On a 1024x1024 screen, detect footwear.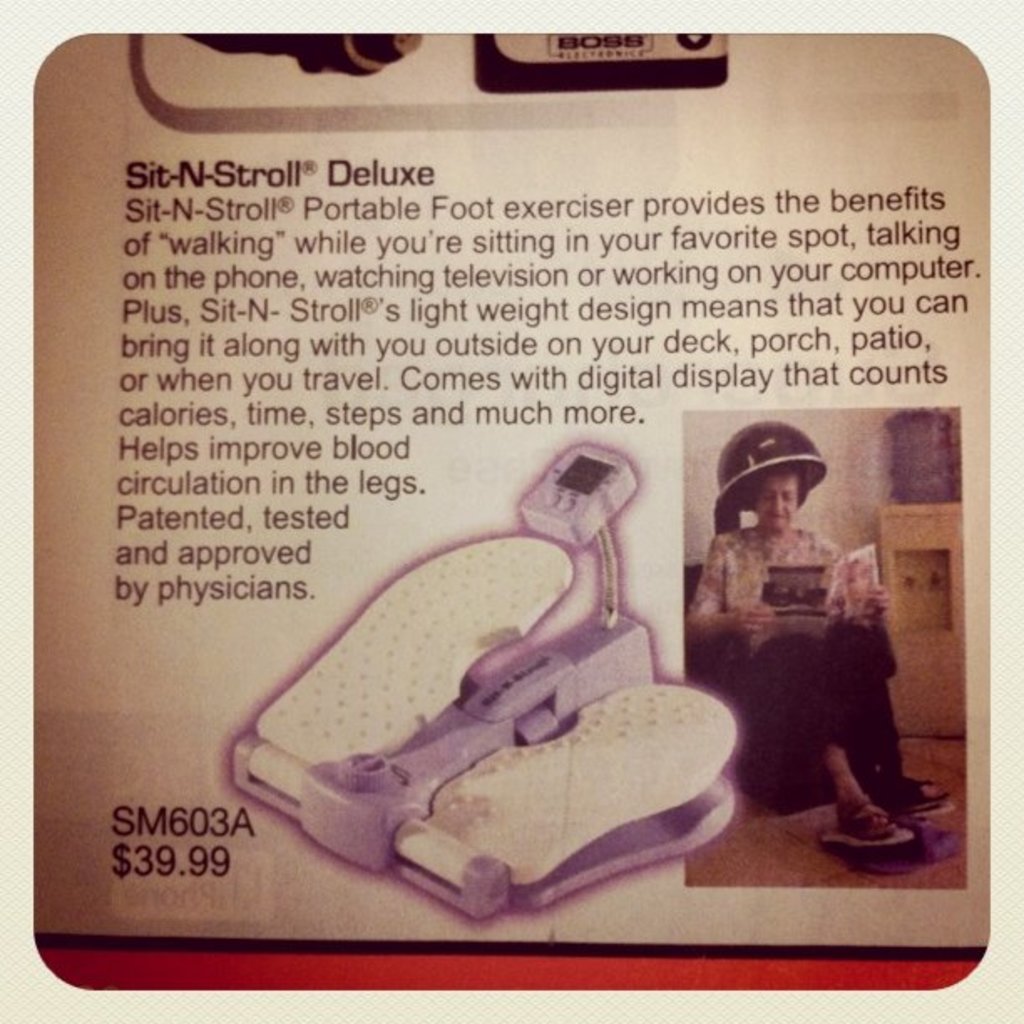
pyautogui.locateOnScreen(877, 768, 945, 815).
